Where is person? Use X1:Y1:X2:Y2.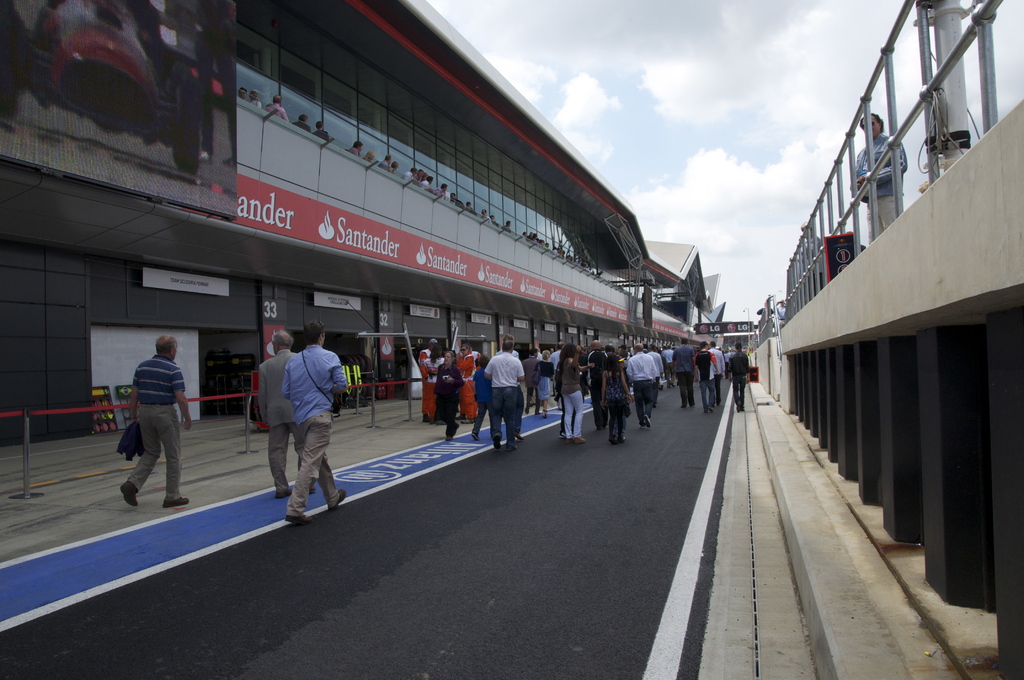
451:341:483:423.
